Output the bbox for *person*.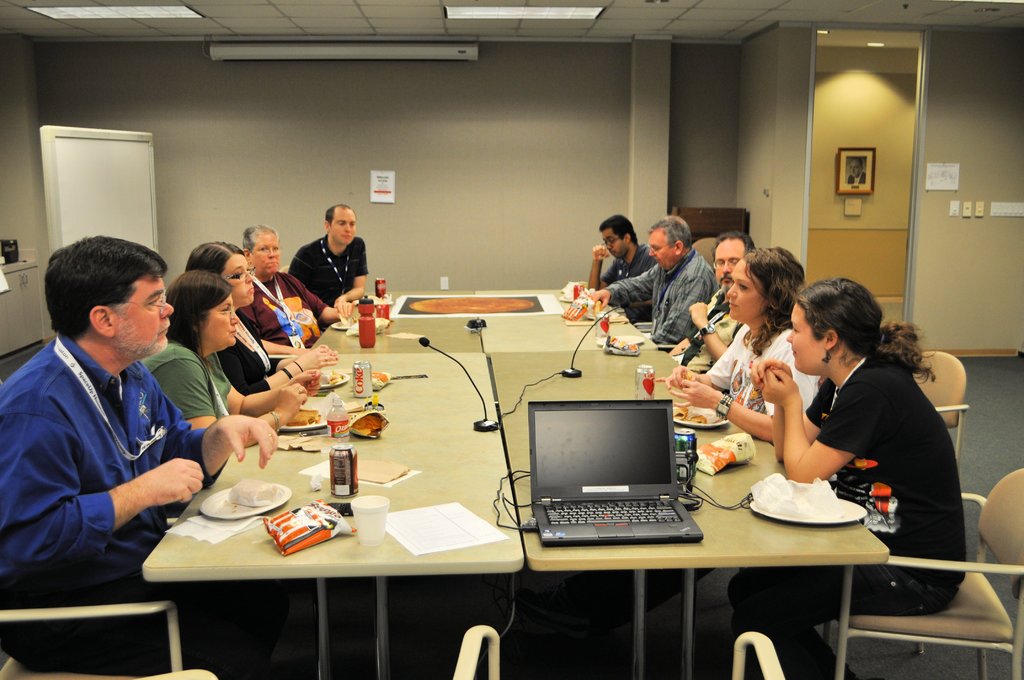
<region>0, 234, 276, 679</region>.
